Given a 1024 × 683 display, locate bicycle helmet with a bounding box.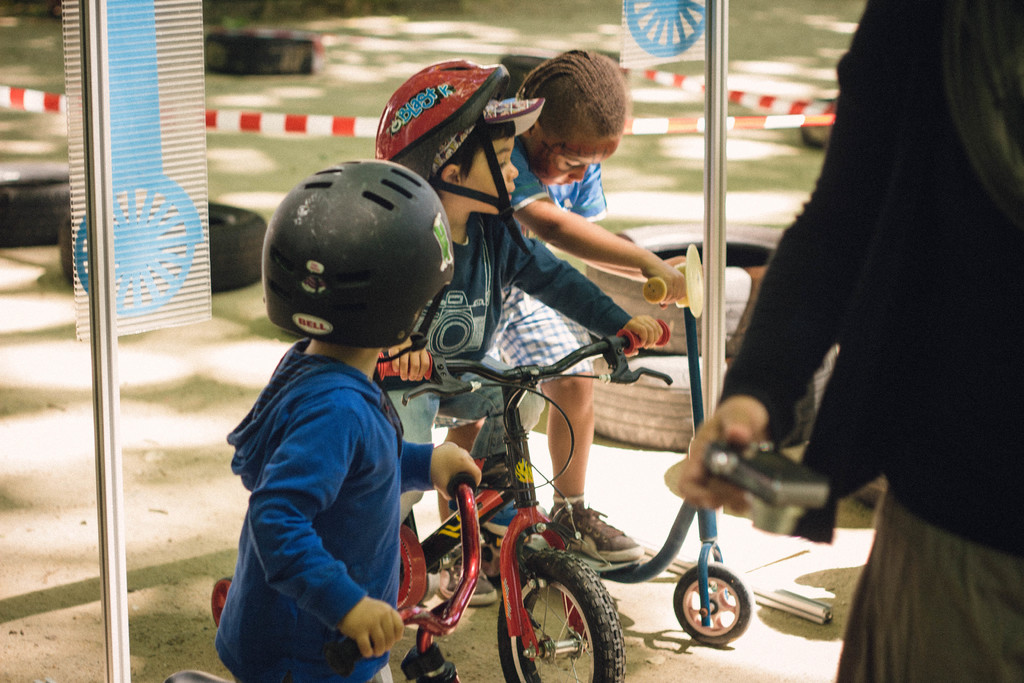
Located: box(383, 59, 534, 255).
